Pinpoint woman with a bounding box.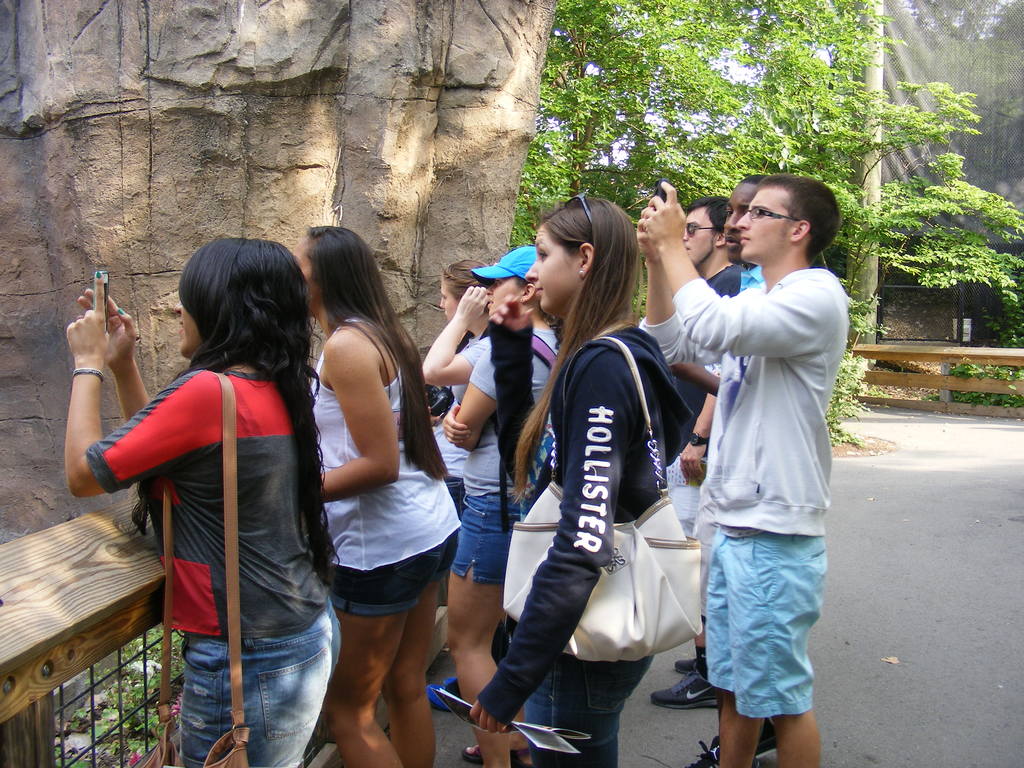
{"x1": 284, "y1": 243, "x2": 470, "y2": 767}.
